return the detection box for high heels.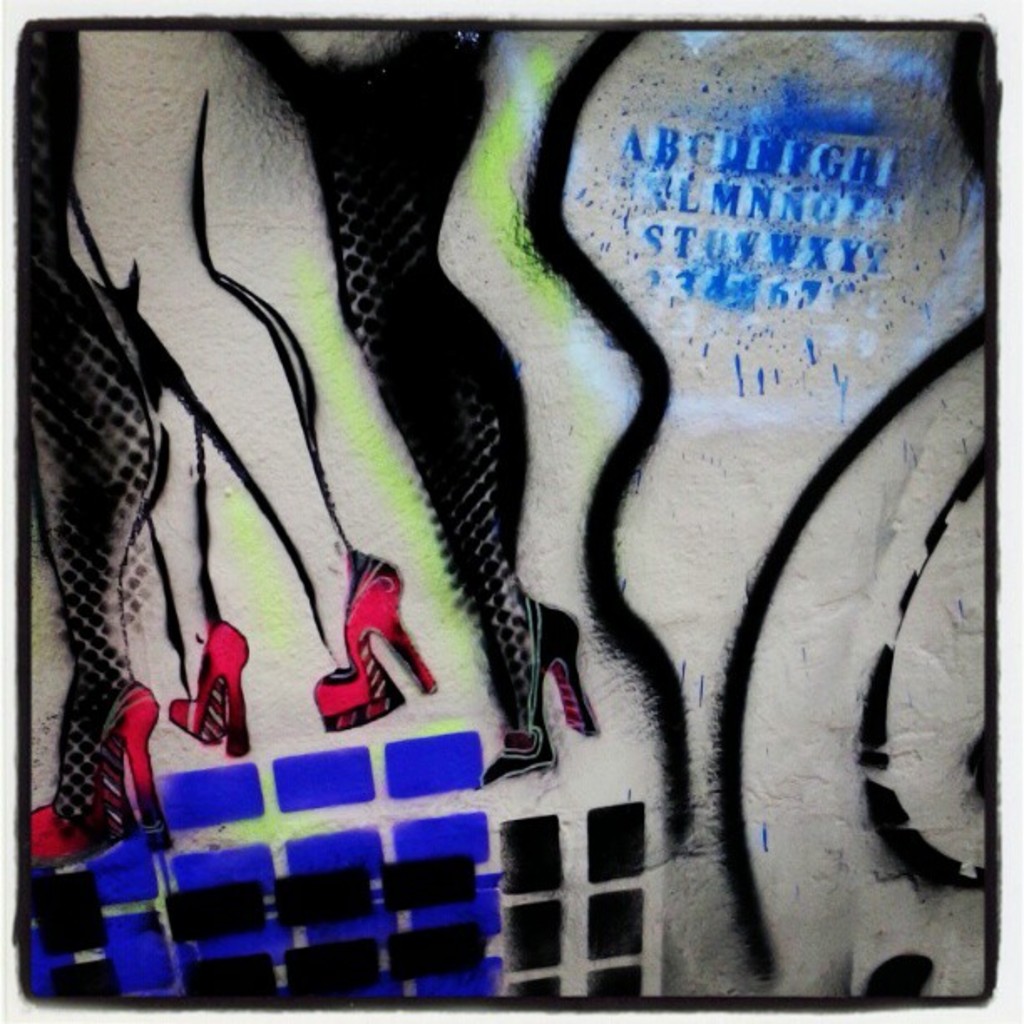
select_region(171, 616, 253, 760).
